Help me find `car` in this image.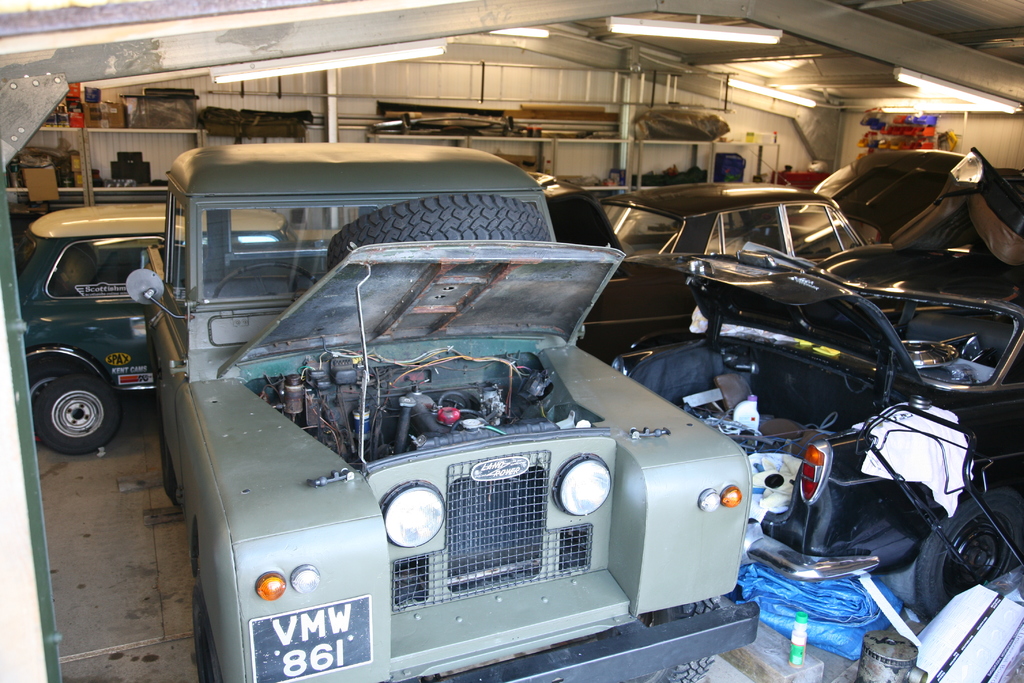
Found it: x1=527 y1=150 x2=966 y2=377.
